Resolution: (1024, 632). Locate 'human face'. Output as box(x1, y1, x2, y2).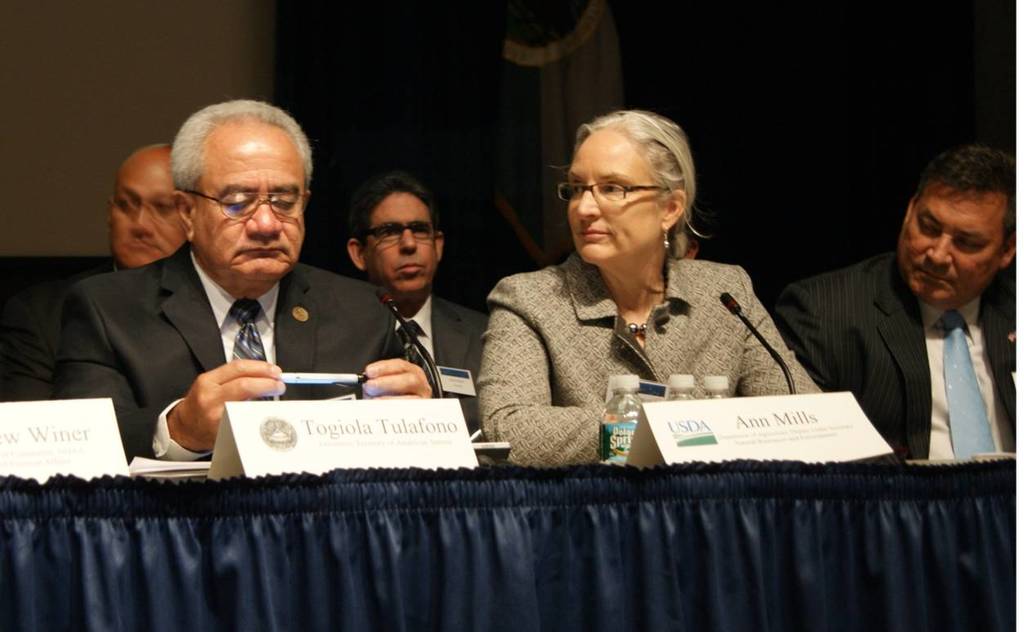
box(364, 190, 437, 294).
